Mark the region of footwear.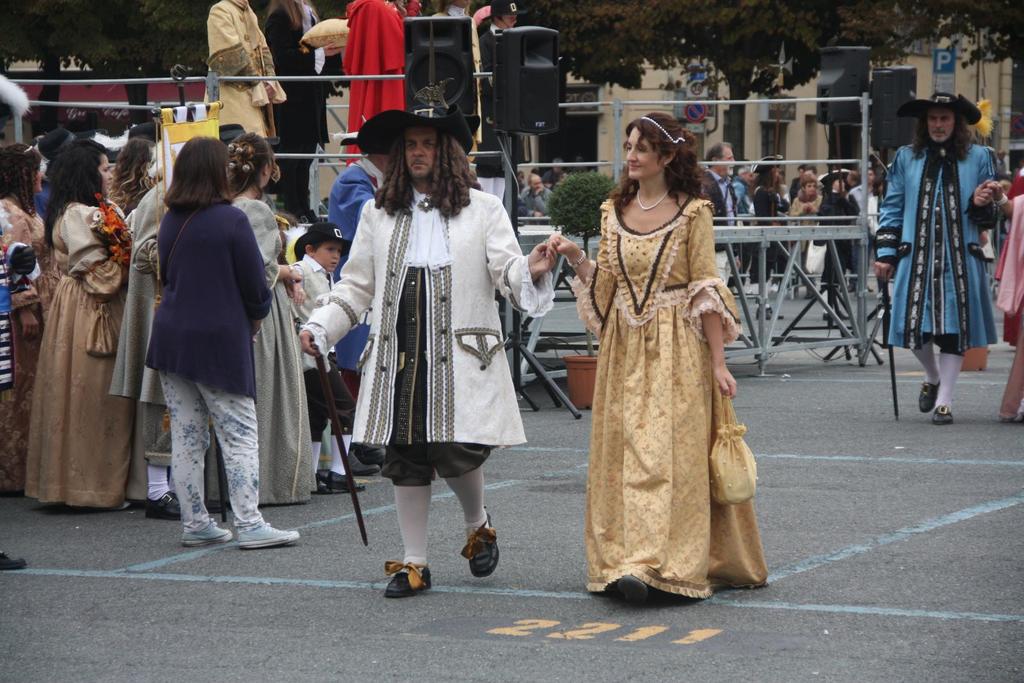
Region: x1=931 y1=403 x2=954 y2=424.
